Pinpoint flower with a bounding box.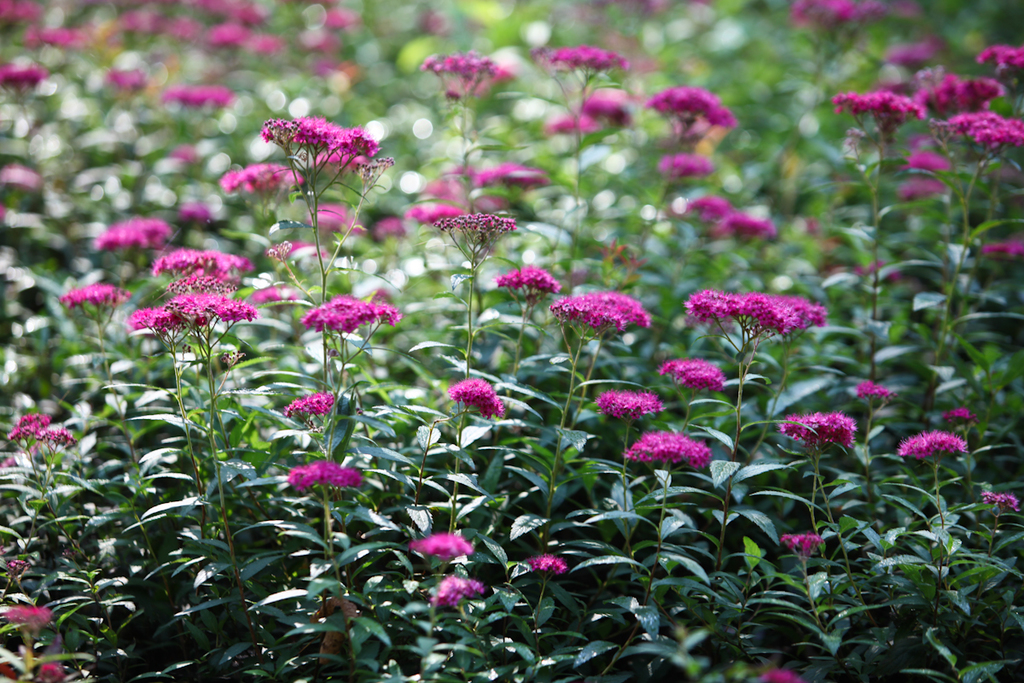
crop(166, 291, 260, 322).
